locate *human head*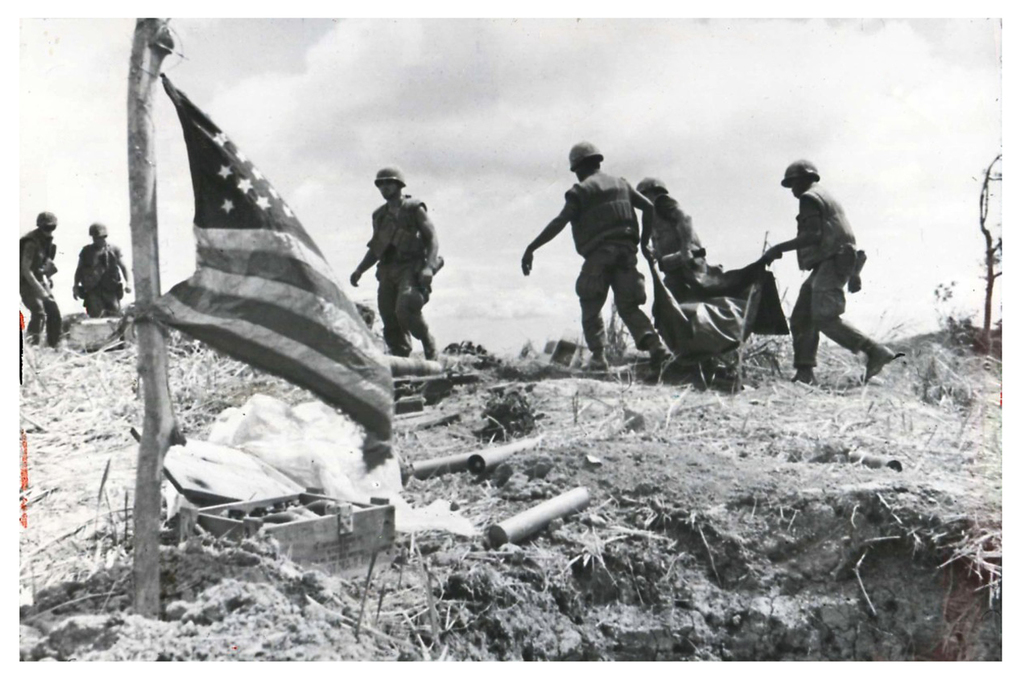
x1=36, y1=209, x2=58, y2=235
